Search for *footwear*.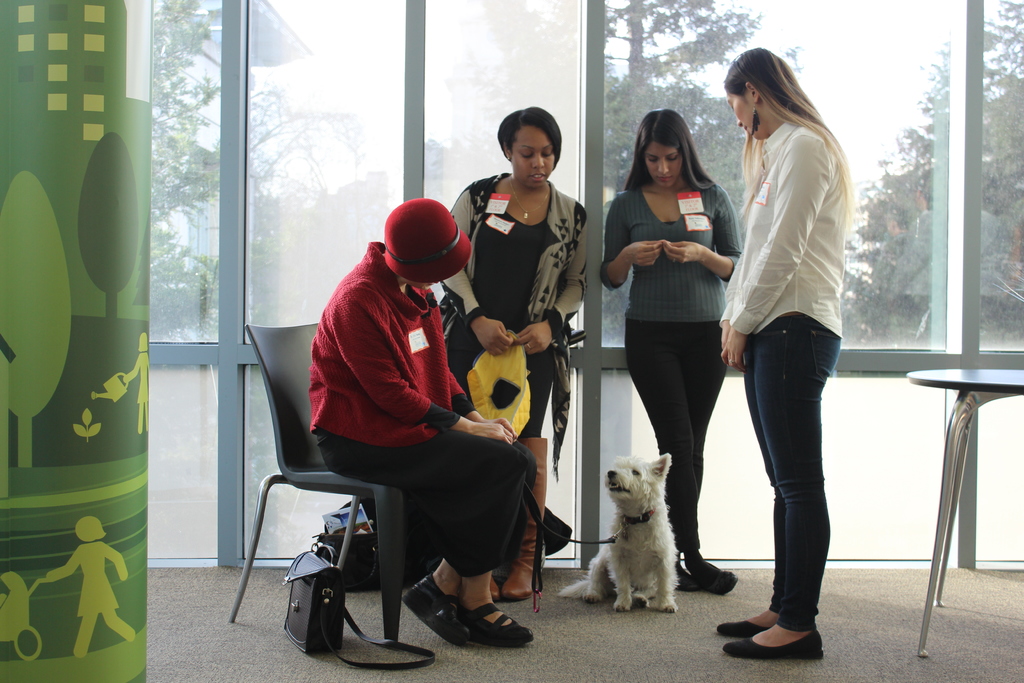
Found at (716, 616, 788, 633).
